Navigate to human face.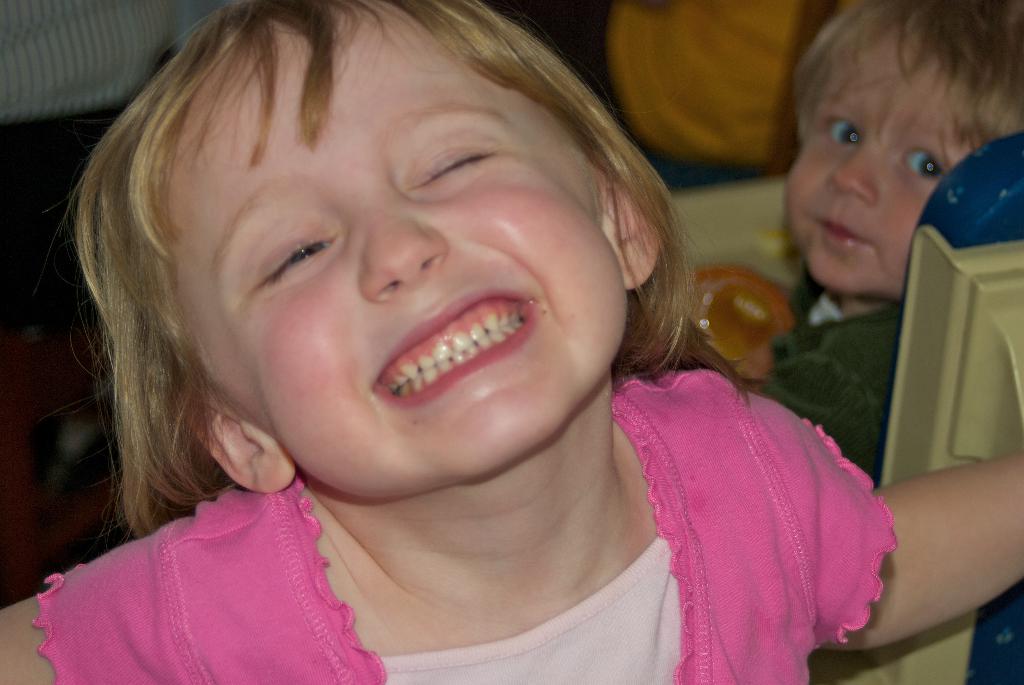
Navigation target: 780:27:991:316.
